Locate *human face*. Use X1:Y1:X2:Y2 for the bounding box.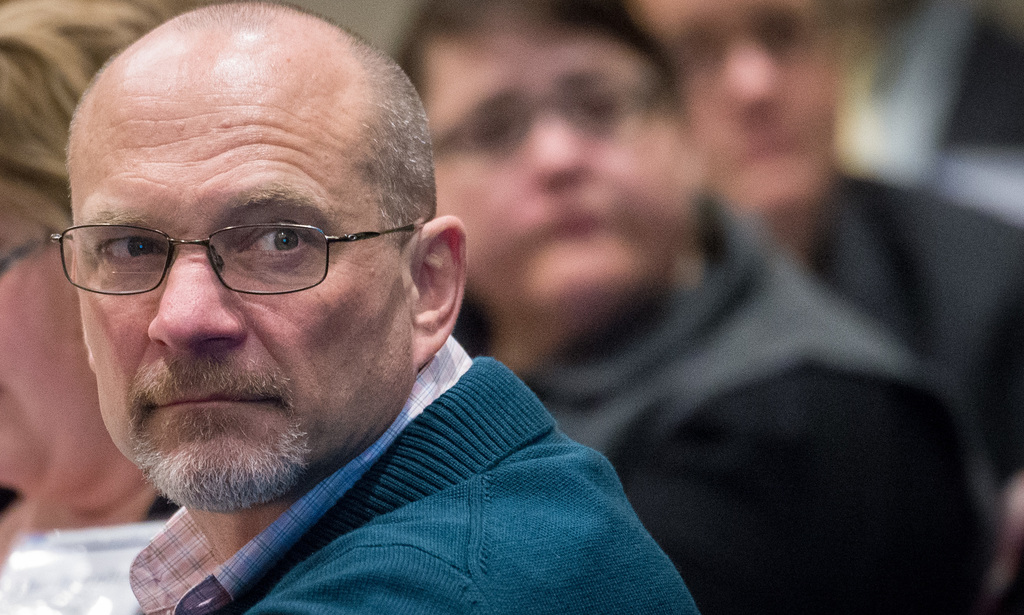
86:34:412:499.
